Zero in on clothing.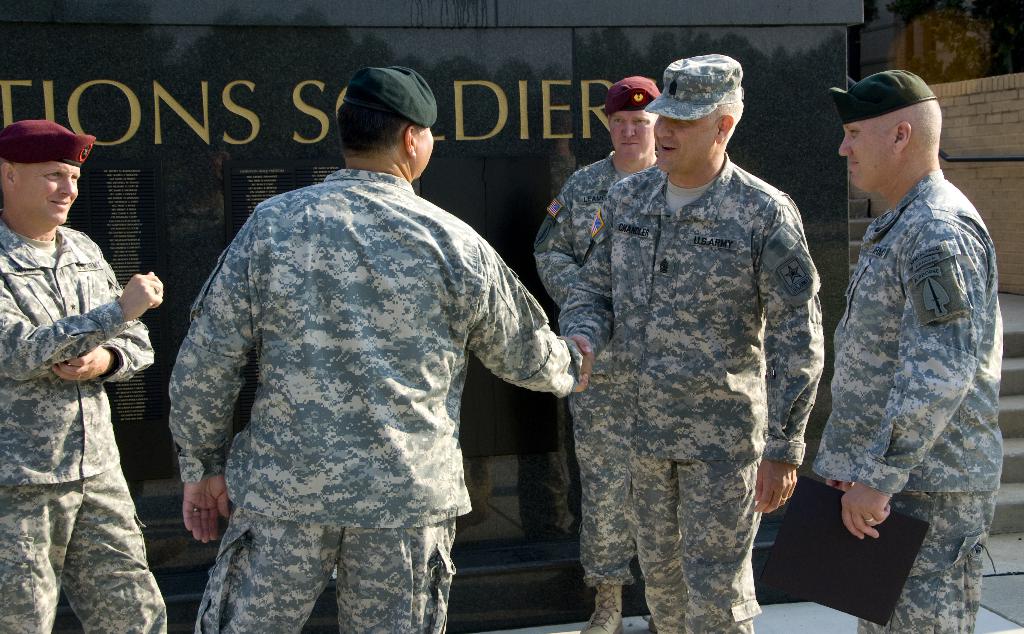
Zeroed in: bbox=(541, 107, 850, 612).
